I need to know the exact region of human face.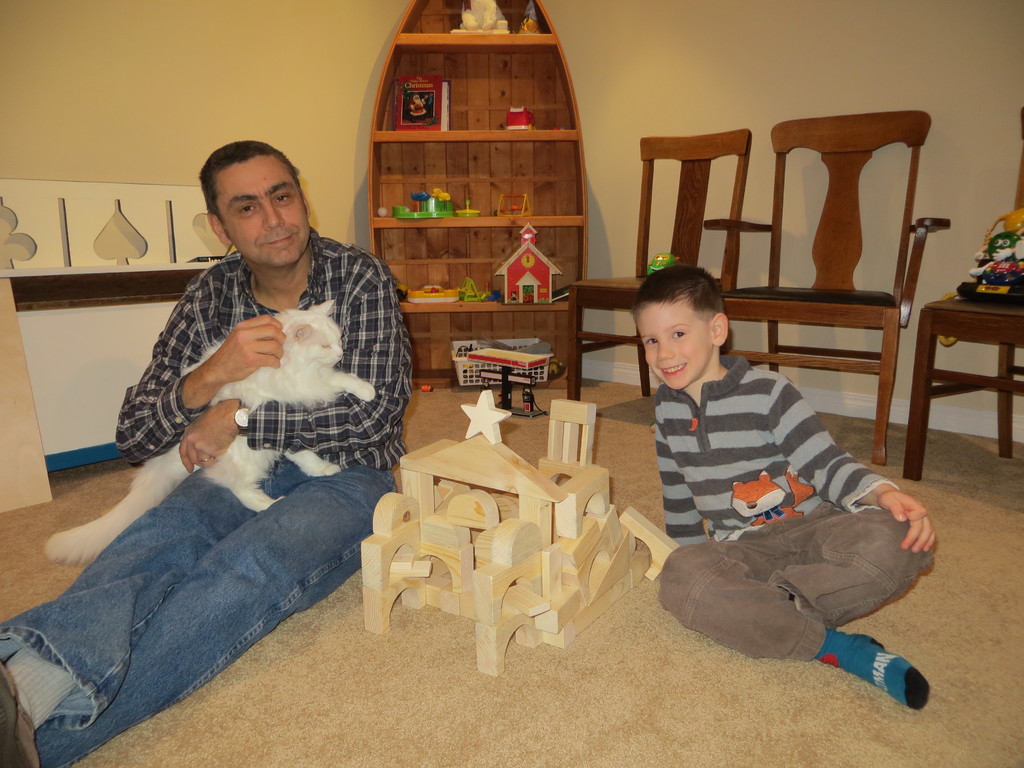
Region: BBox(634, 300, 705, 388).
